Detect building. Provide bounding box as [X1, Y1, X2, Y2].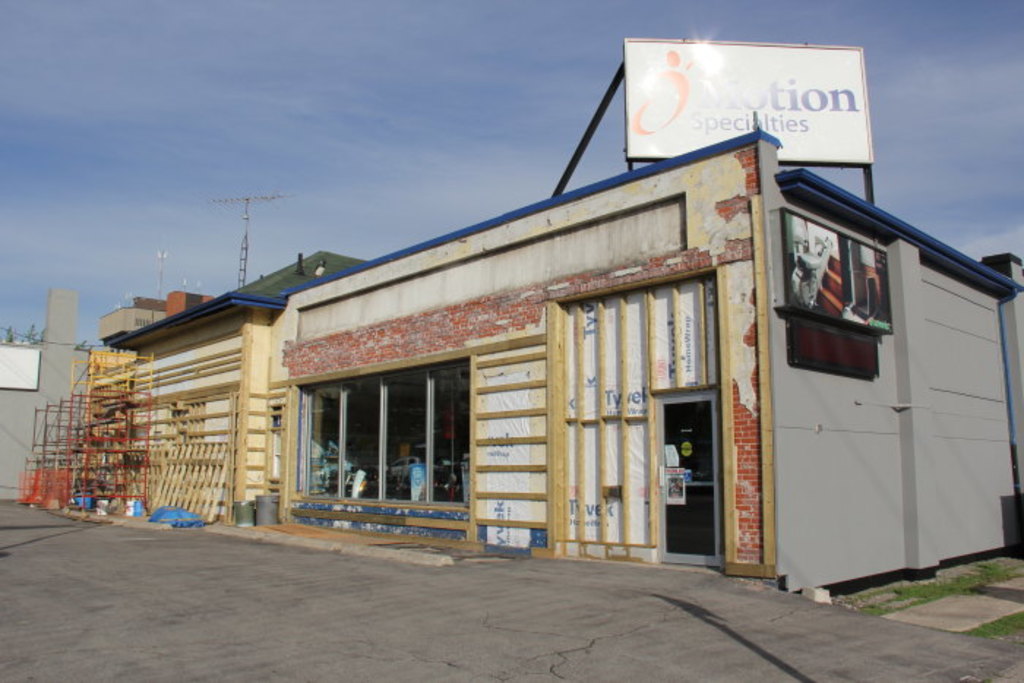
[281, 130, 1023, 604].
